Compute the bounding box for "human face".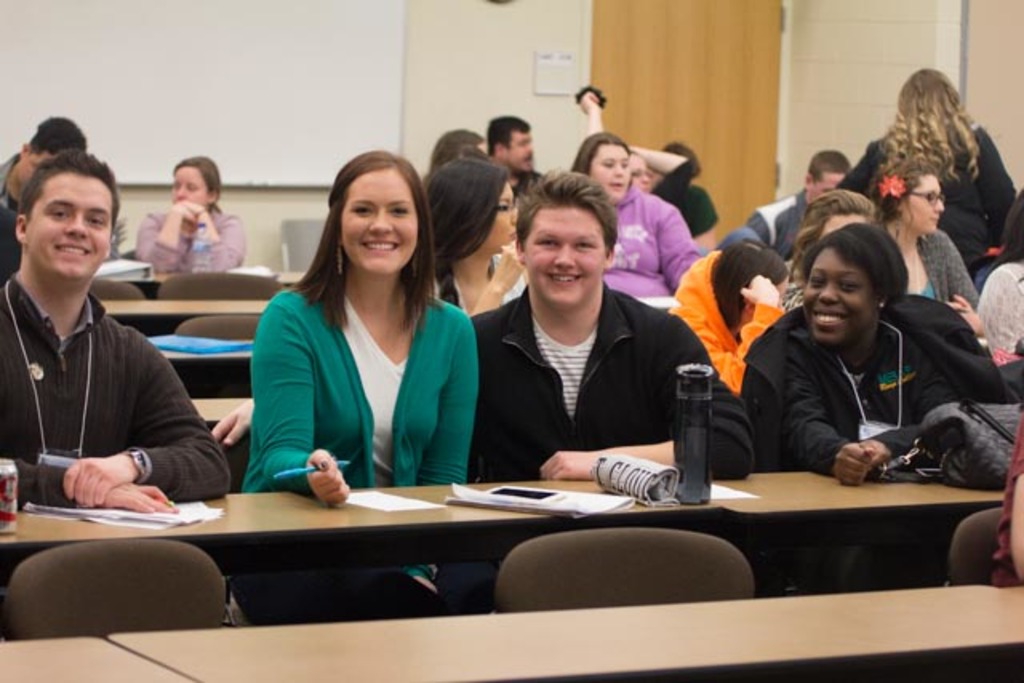
bbox=(488, 184, 520, 250).
